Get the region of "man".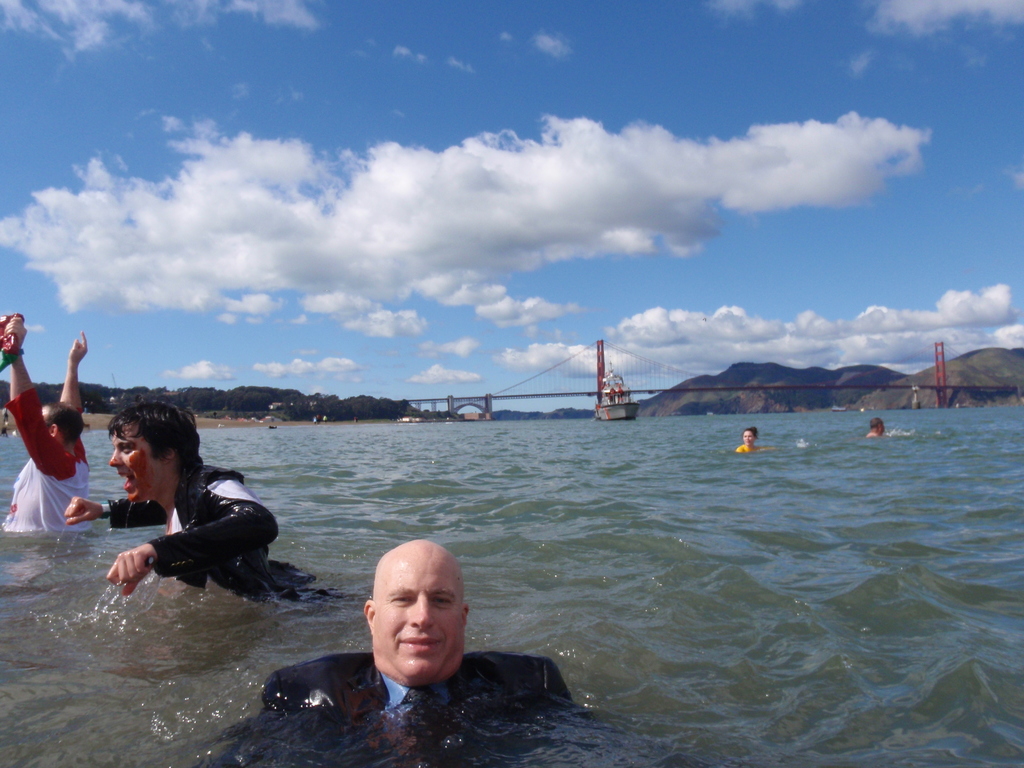
<bbox>95, 426, 273, 624</bbox>.
